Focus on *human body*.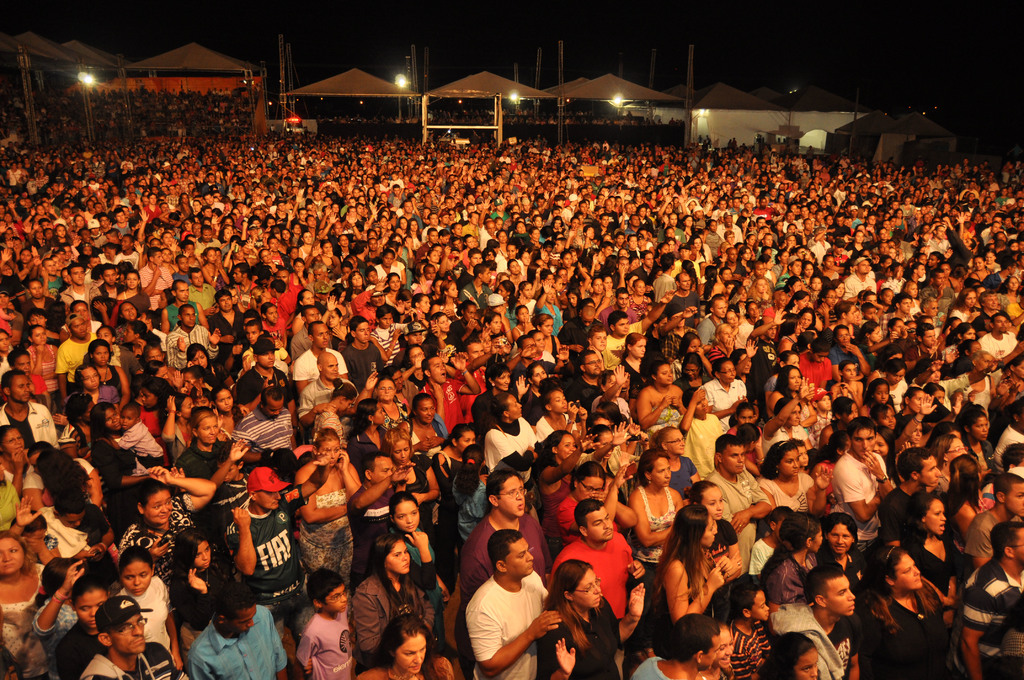
Focused at box=[456, 531, 565, 679].
